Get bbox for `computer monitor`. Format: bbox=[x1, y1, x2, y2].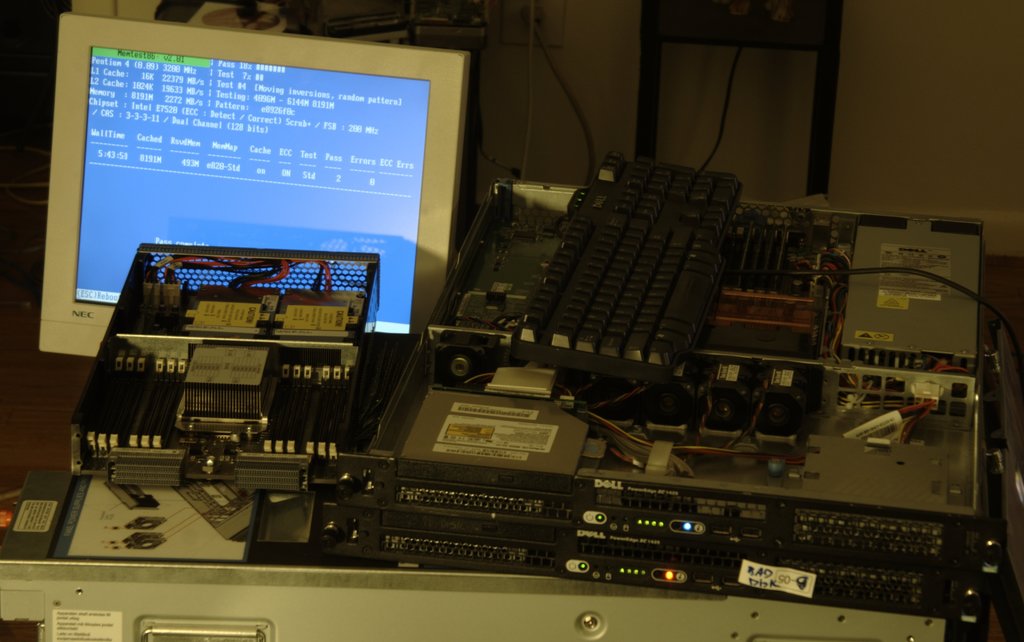
bbox=[52, 33, 442, 368].
